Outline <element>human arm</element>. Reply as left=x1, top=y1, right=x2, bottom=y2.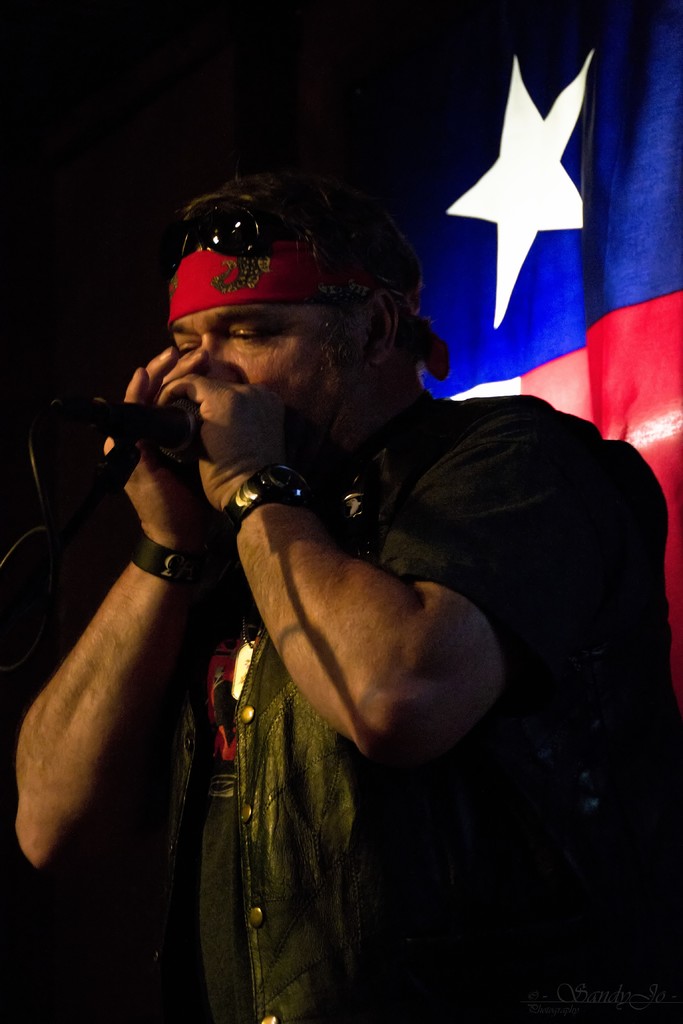
left=0, top=372, right=238, bottom=876.
